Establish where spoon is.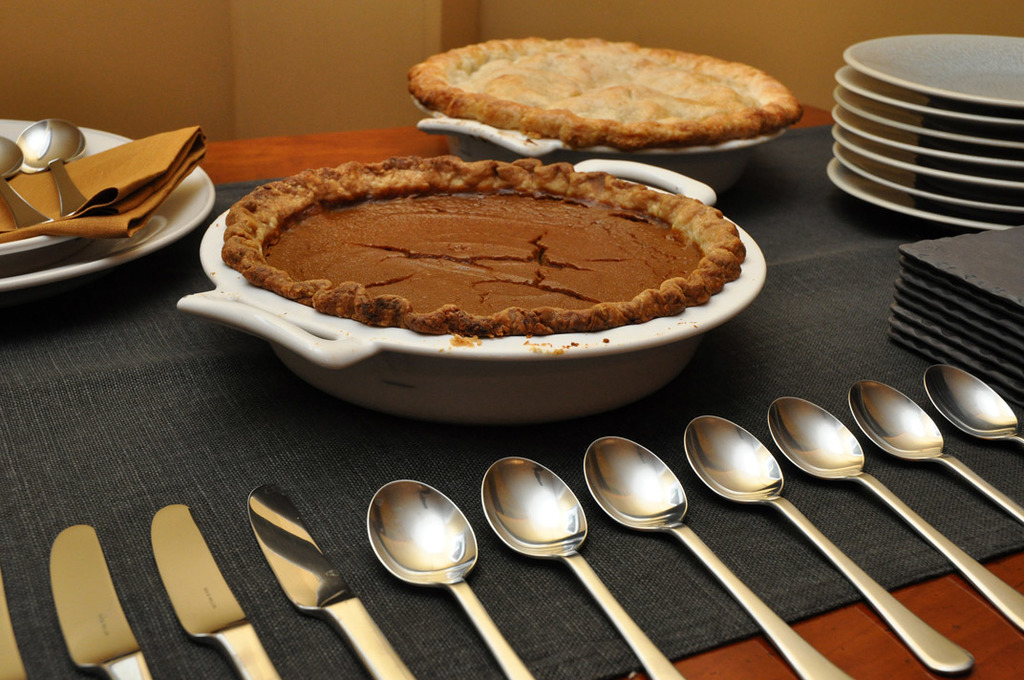
Established at (x1=681, y1=417, x2=974, y2=676).
